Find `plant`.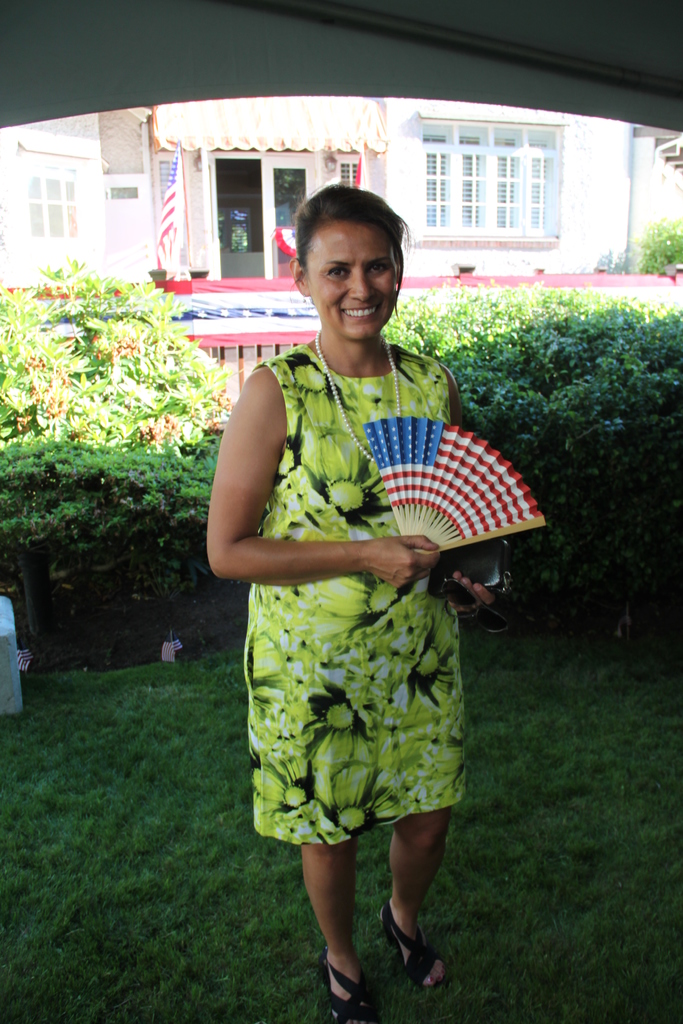
bbox=(0, 435, 249, 662).
